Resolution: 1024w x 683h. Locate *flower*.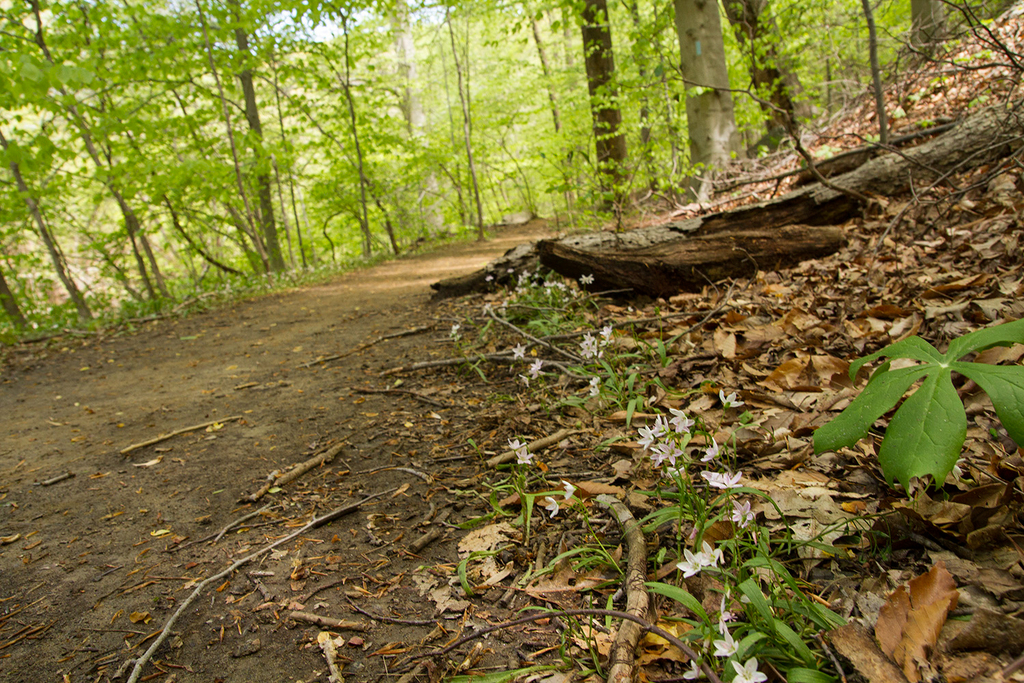
locate(669, 407, 696, 436).
